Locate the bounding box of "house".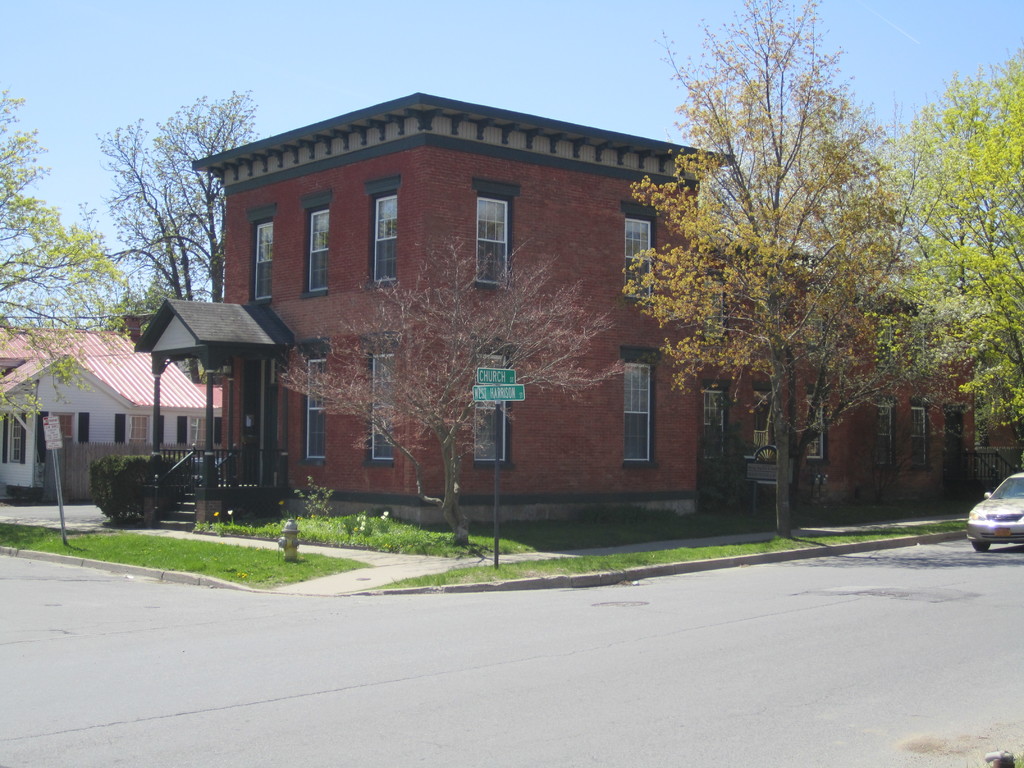
Bounding box: left=694, top=220, right=1023, bottom=523.
